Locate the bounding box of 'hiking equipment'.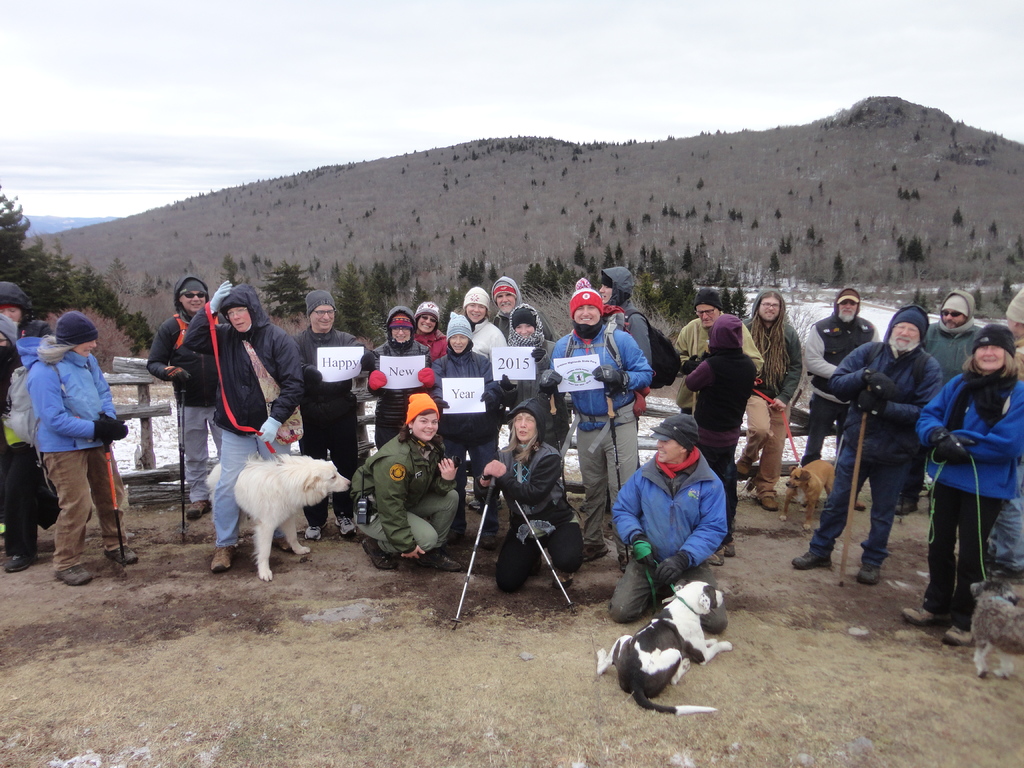
Bounding box: l=171, t=376, r=181, b=541.
